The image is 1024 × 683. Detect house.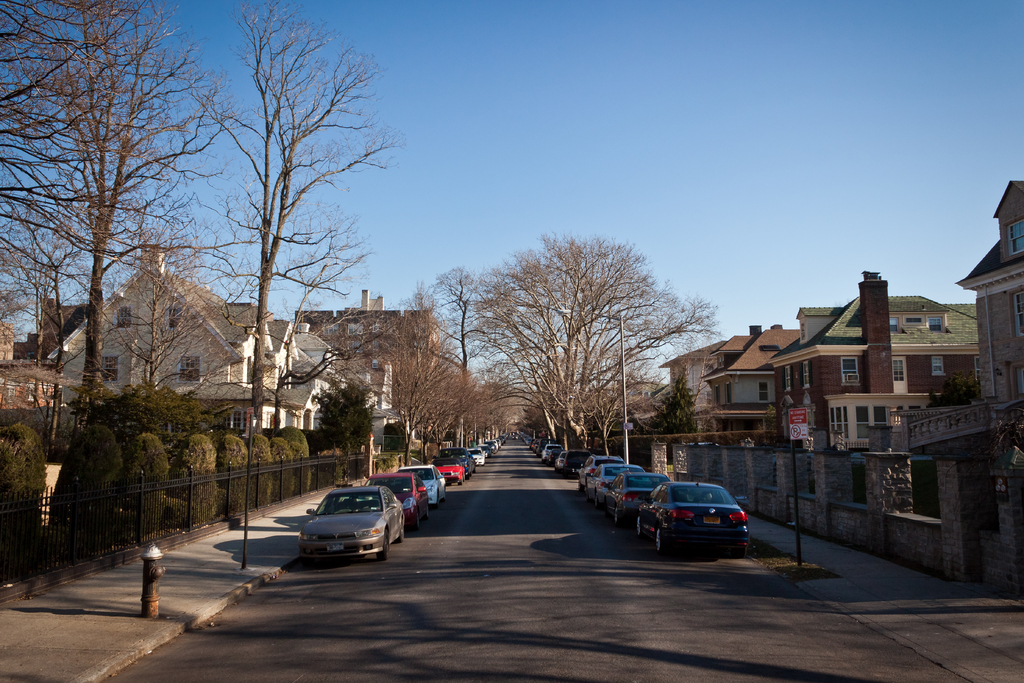
Detection: bbox=(664, 345, 723, 473).
